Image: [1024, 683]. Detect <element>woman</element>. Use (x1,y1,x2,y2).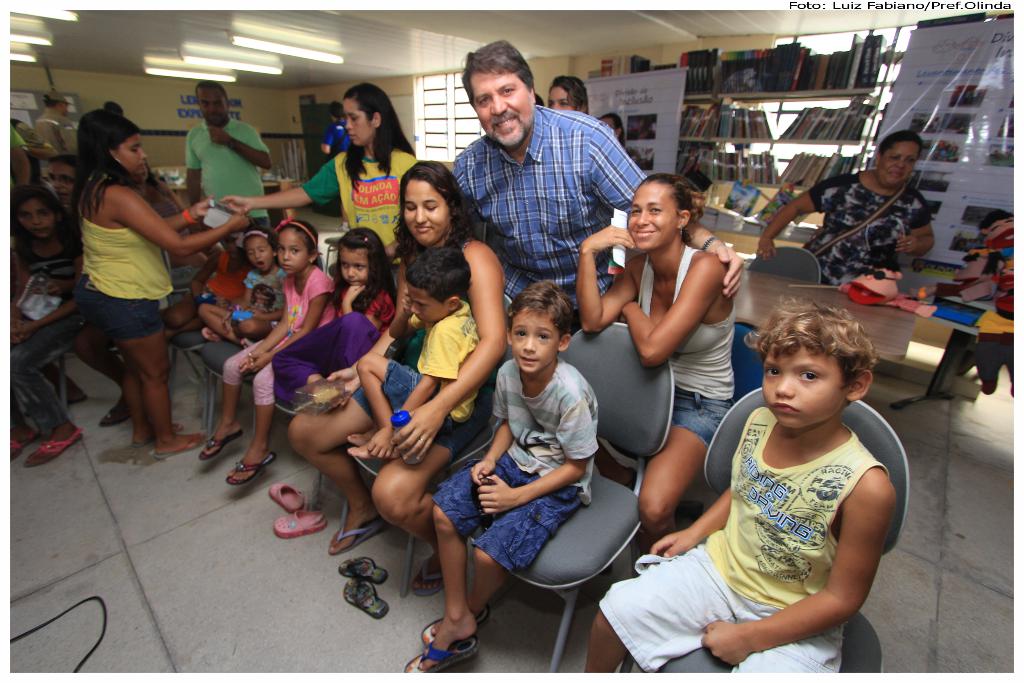
(579,169,736,548).
